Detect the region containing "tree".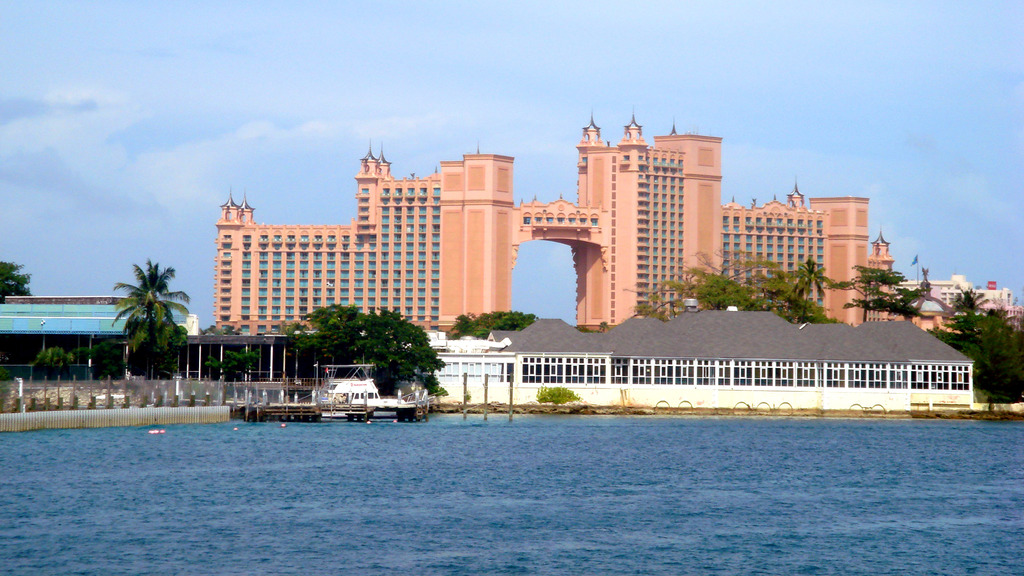
<box>32,342,78,384</box>.
